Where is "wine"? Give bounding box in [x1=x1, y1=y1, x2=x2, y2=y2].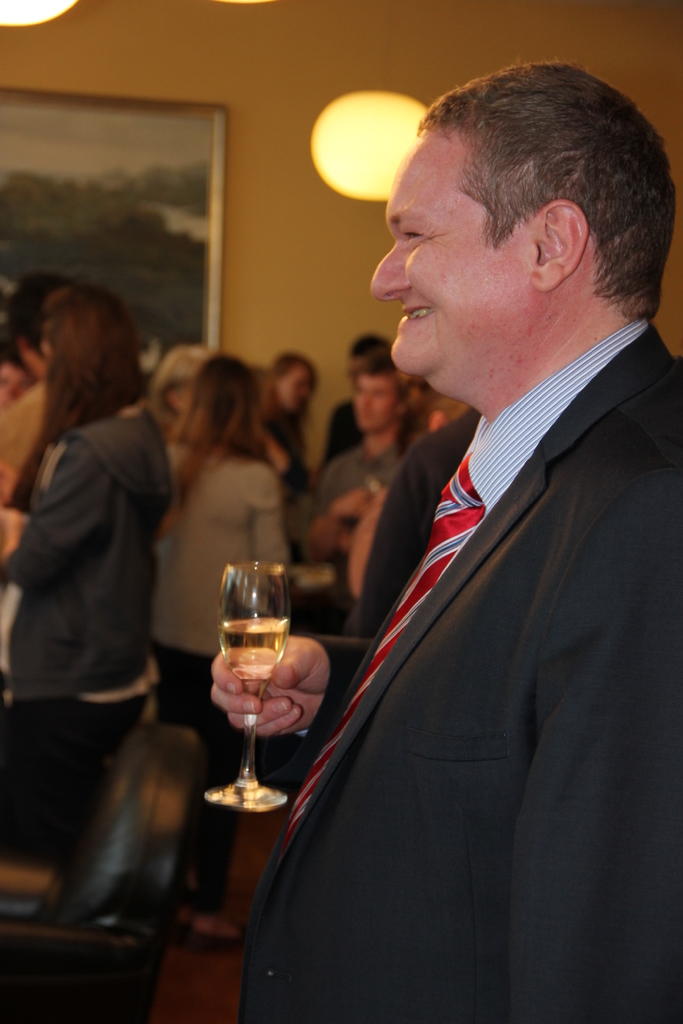
[x1=199, y1=575, x2=304, y2=838].
